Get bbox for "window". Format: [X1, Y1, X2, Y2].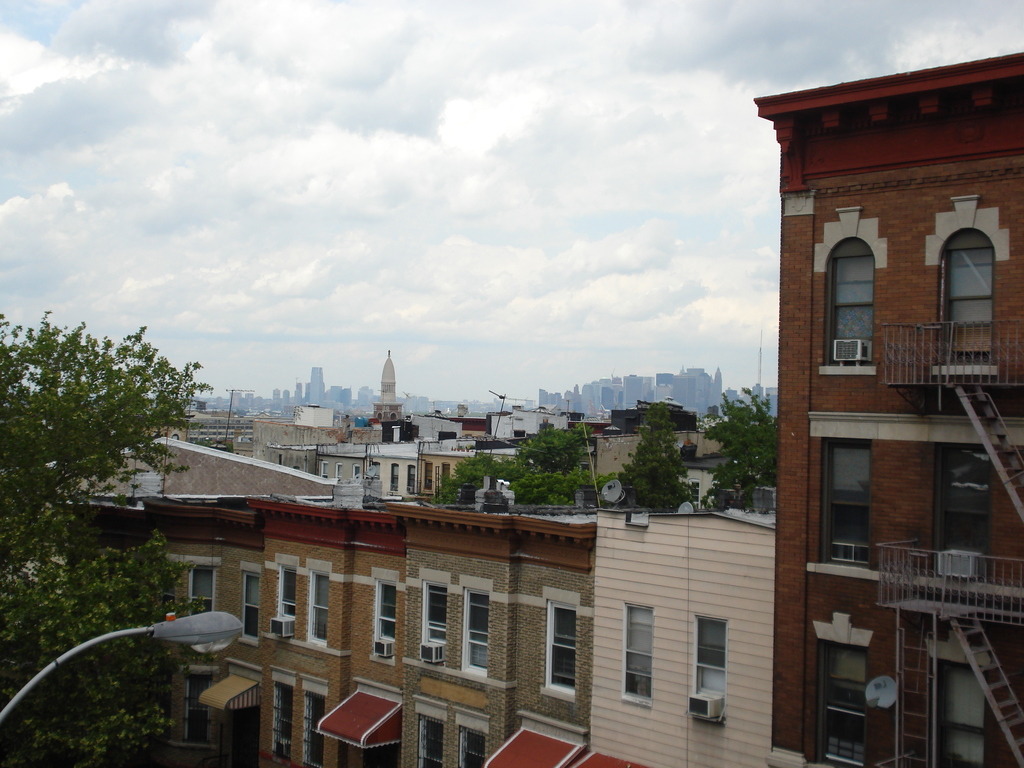
[301, 572, 326, 643].
